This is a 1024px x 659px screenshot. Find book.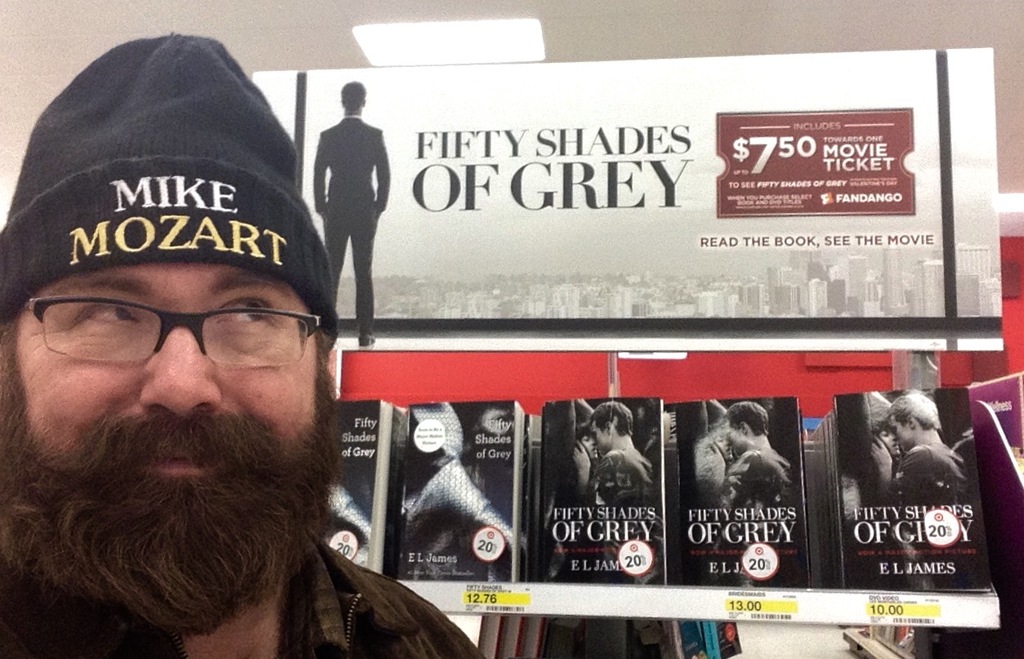
Bounding box: l=321, t=405, r=398, b=572.
